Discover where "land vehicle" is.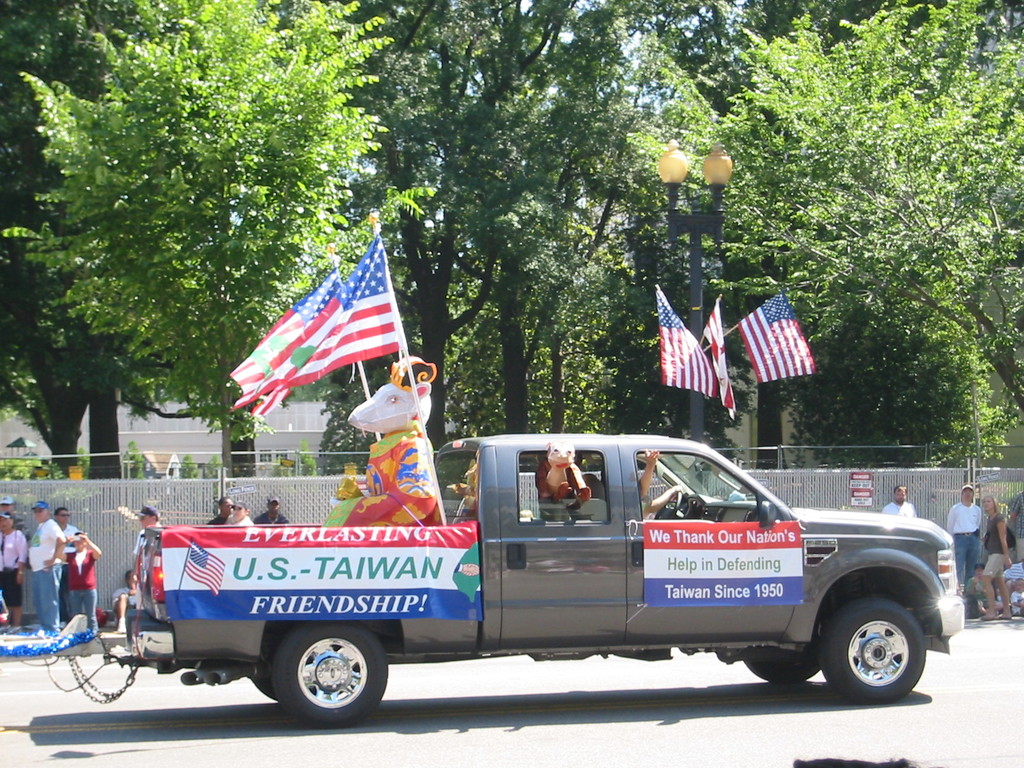
Discovered at 115/433/967/726.
